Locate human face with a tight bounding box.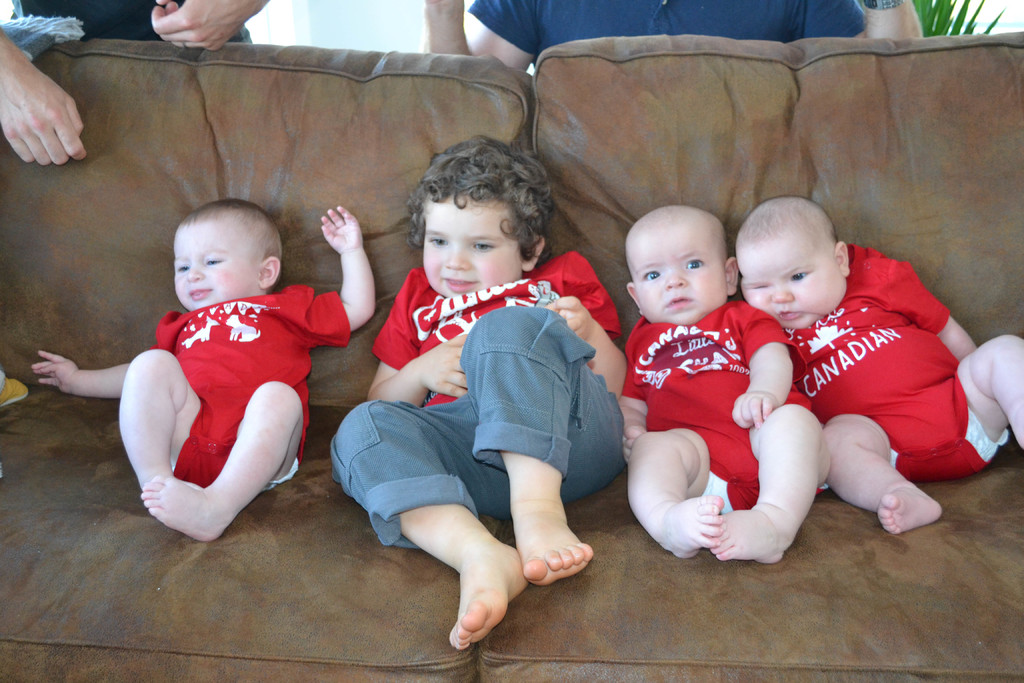
BBox(422, 194, 519, 299).
